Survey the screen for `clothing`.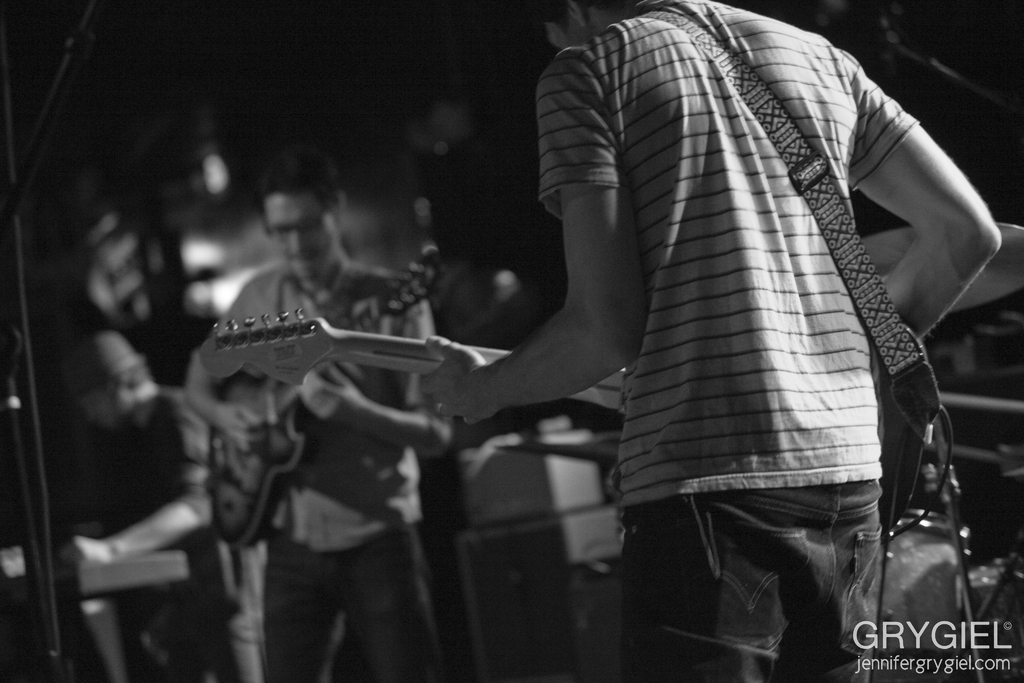
Survey found: x1=52, y1=389, x2=221, y2=545.
